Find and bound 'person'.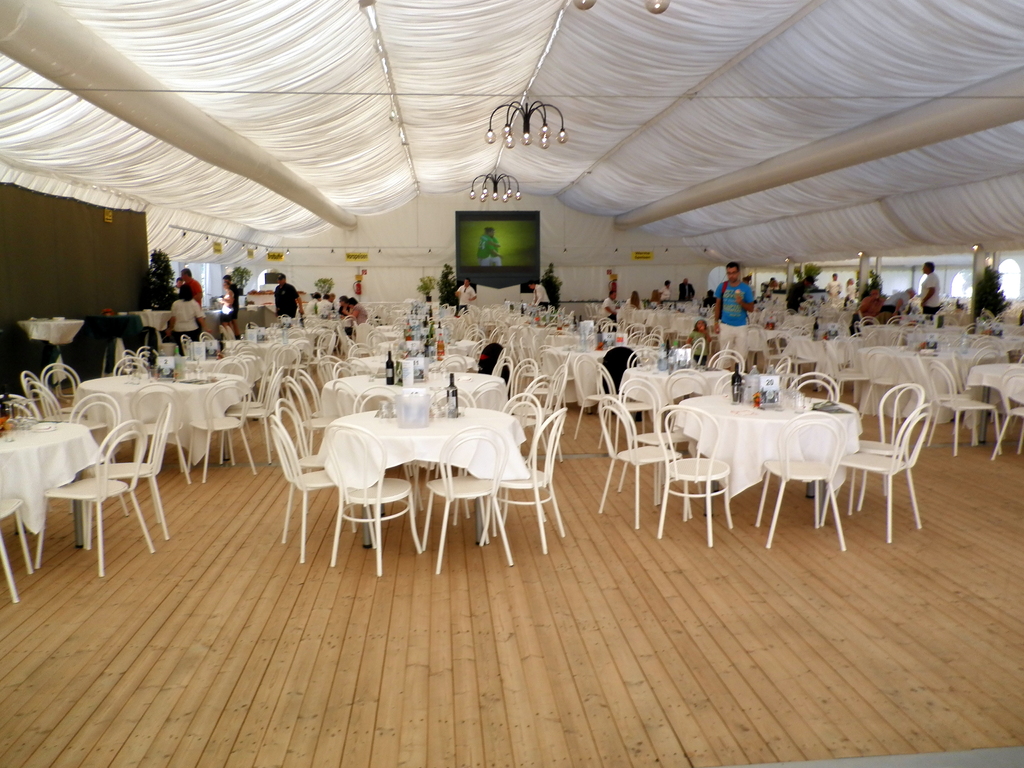
Bound: l=215, t=275, r=244, b=344.
